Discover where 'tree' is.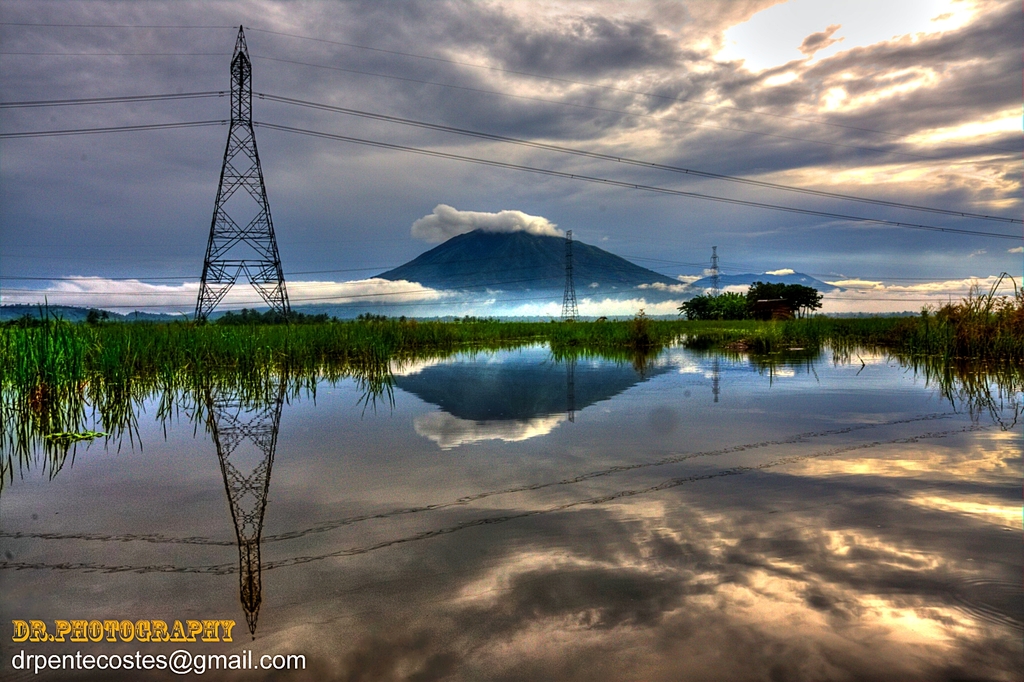
Discovered at bbox(744, 280, 826, 317).
